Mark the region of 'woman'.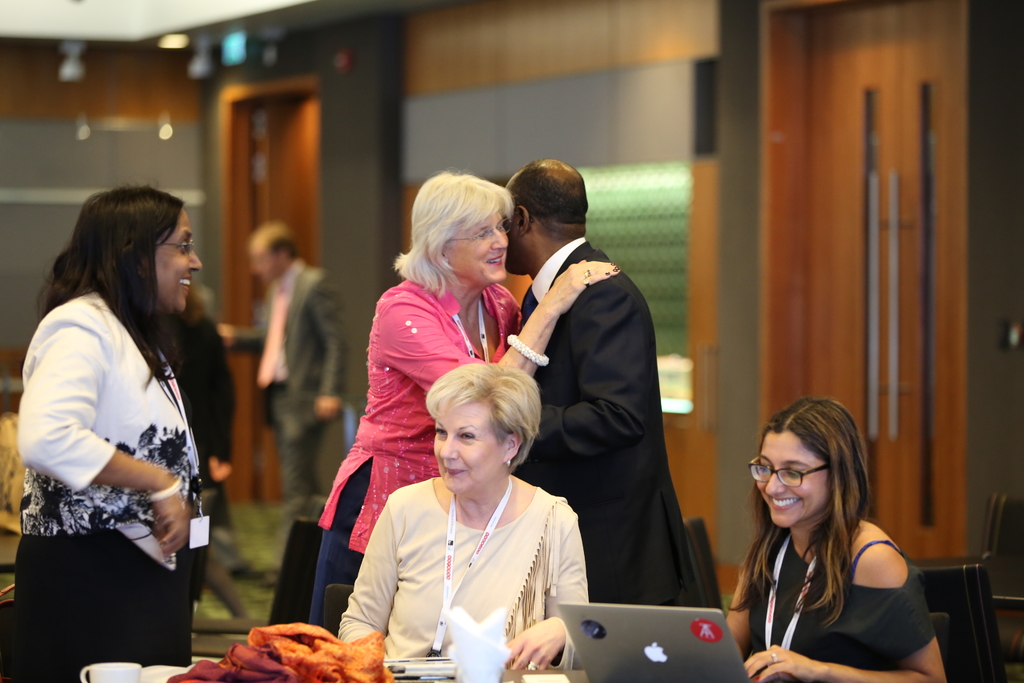
Region: 307/169/623/635.
